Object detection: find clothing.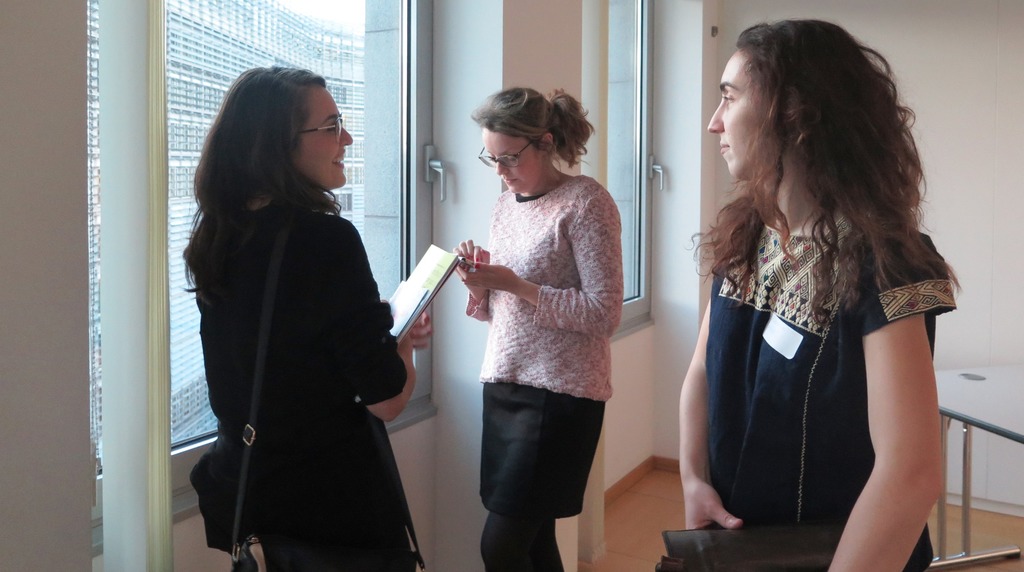
left=685, top=158, right=936, bottom=539.
